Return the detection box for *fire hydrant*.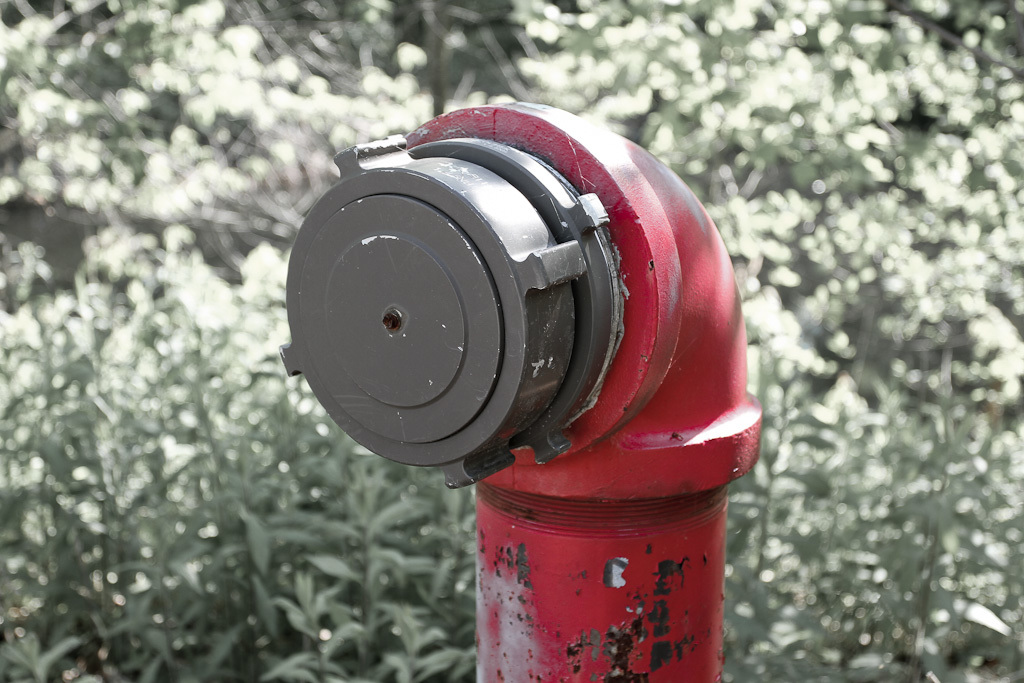
[left=279, top=95, right=764, bottom=682].
